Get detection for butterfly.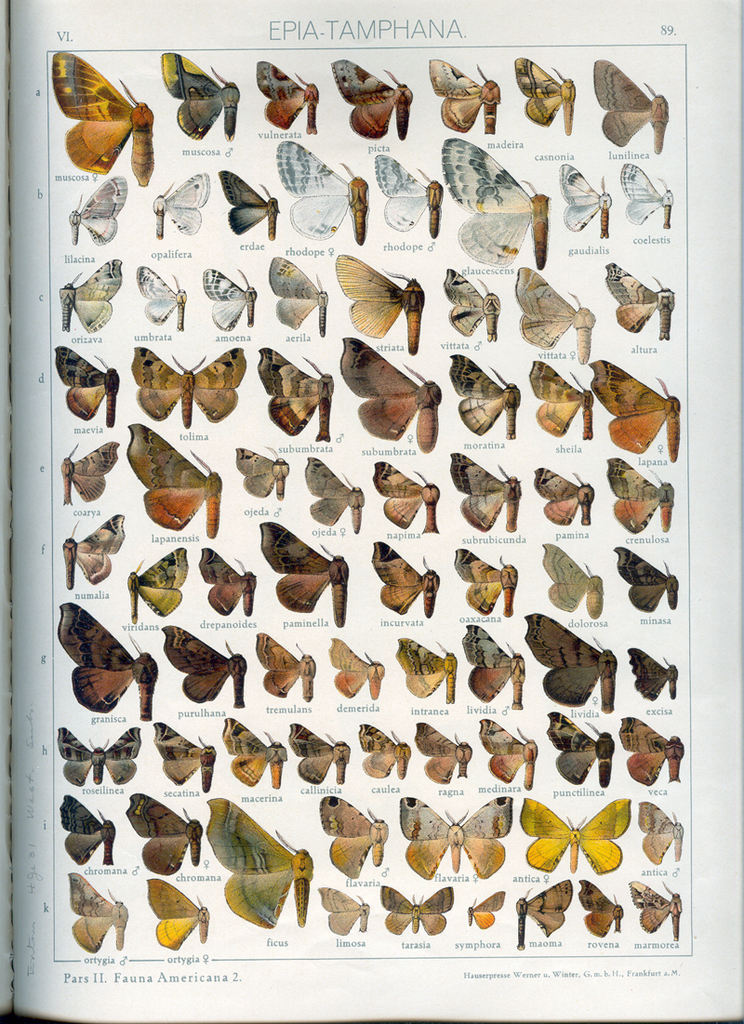
Detection: 58, 727, 138, 790.
